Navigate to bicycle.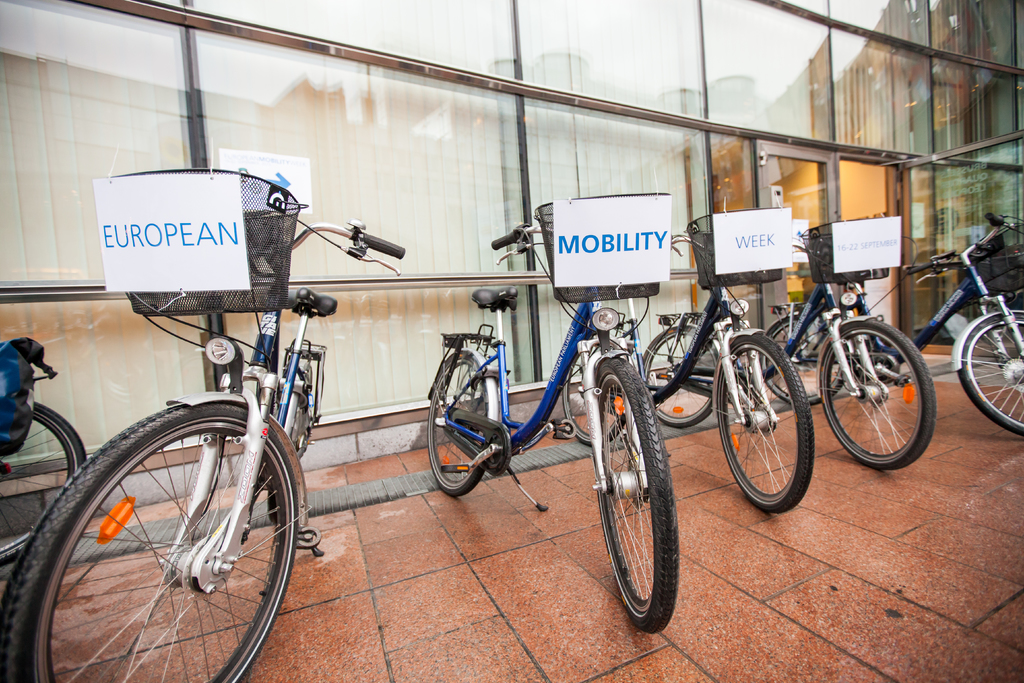
Navigation target: <box>600,205,817,511</box>.
